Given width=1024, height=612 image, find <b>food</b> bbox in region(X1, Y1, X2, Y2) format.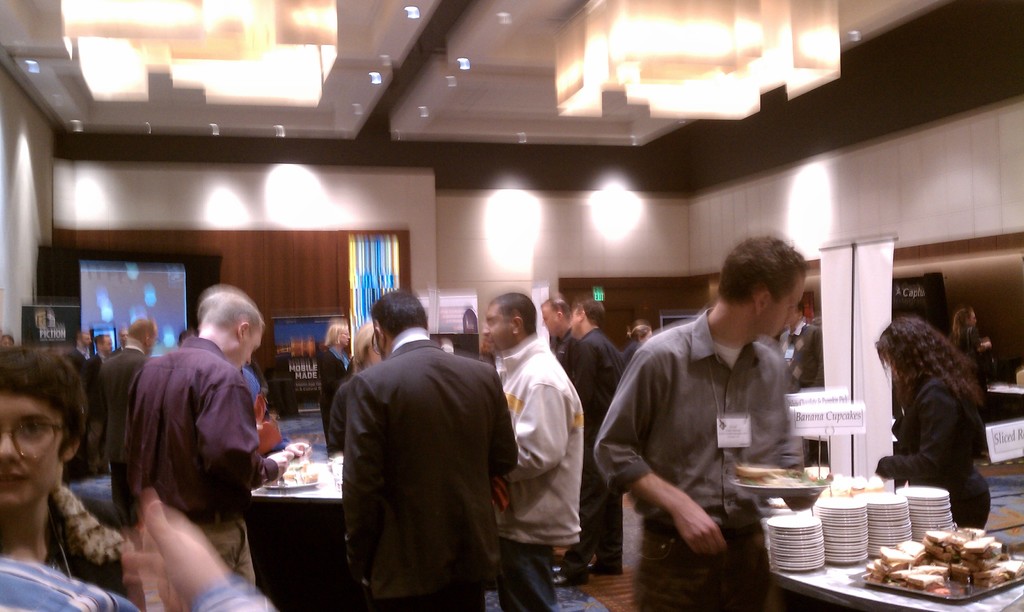
region(273, 463, 318, 485).
